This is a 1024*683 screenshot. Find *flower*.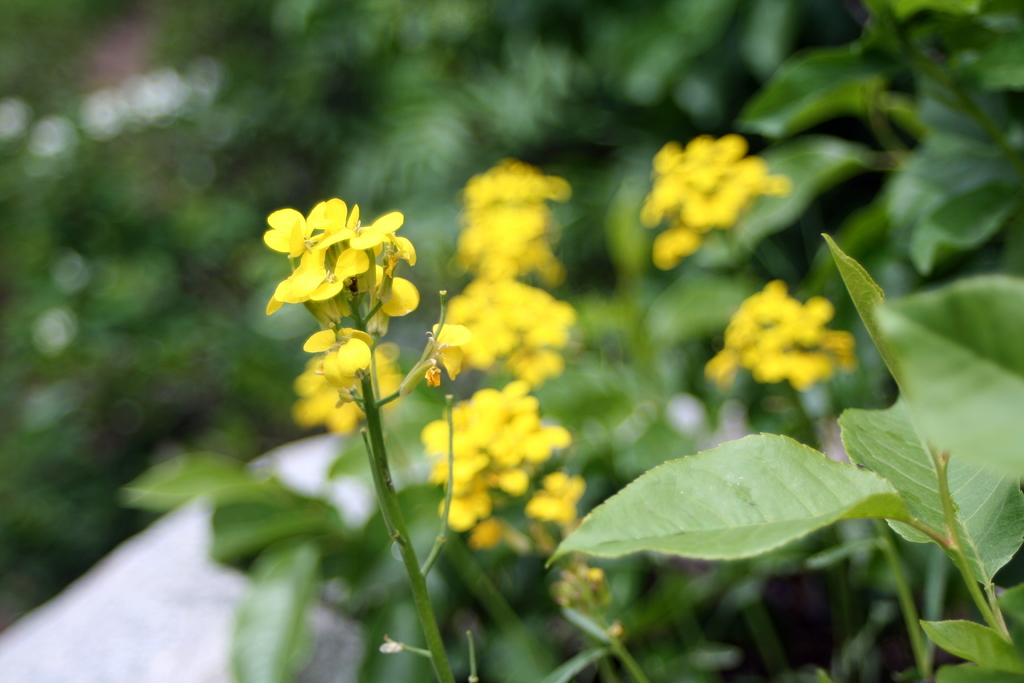
Bounding box: [left=429, top=154, right=587, bottom=387].
